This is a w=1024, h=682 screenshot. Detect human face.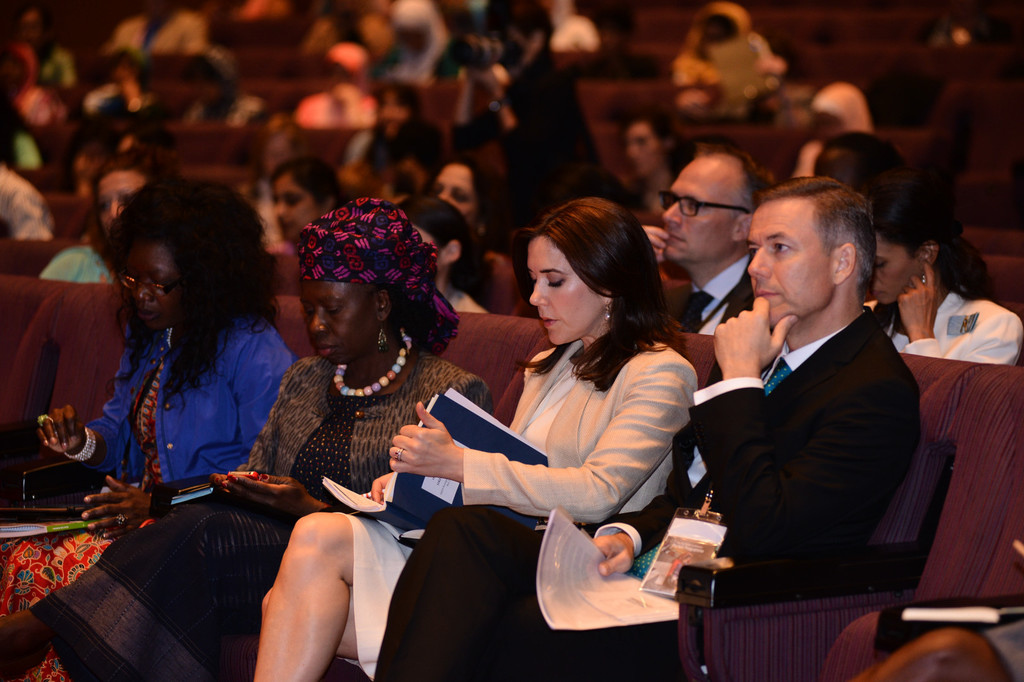
748/193/836/326.
